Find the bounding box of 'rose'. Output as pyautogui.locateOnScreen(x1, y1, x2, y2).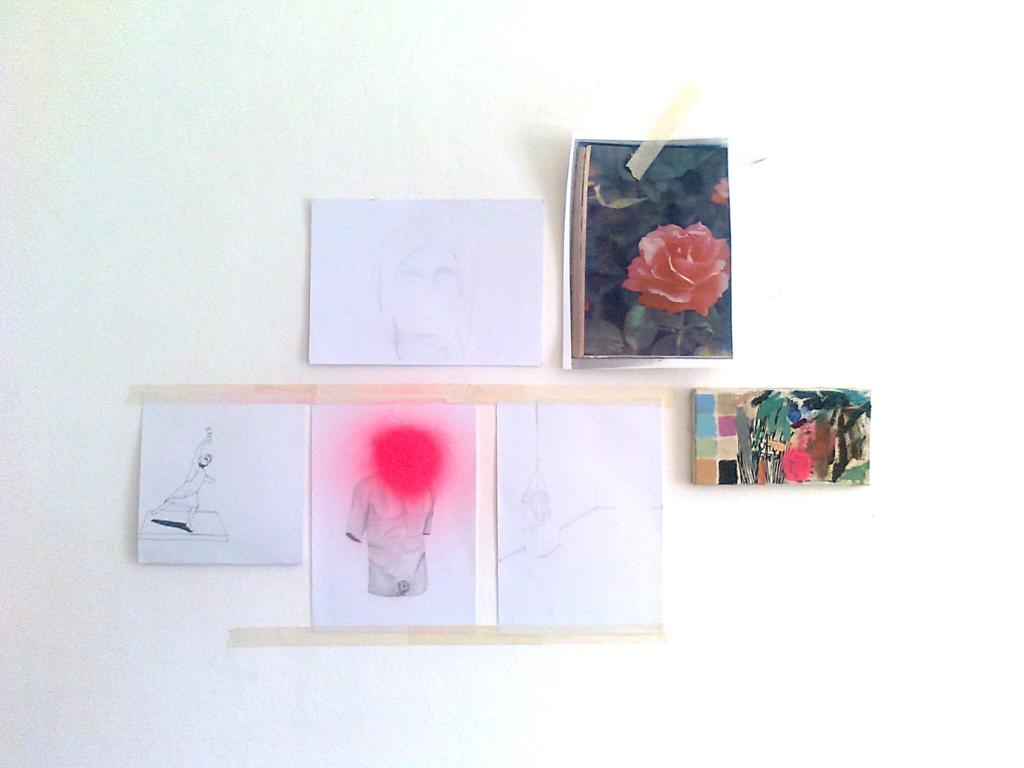
pyautogui.locateOnScreen(625, 219, 730, 320).
